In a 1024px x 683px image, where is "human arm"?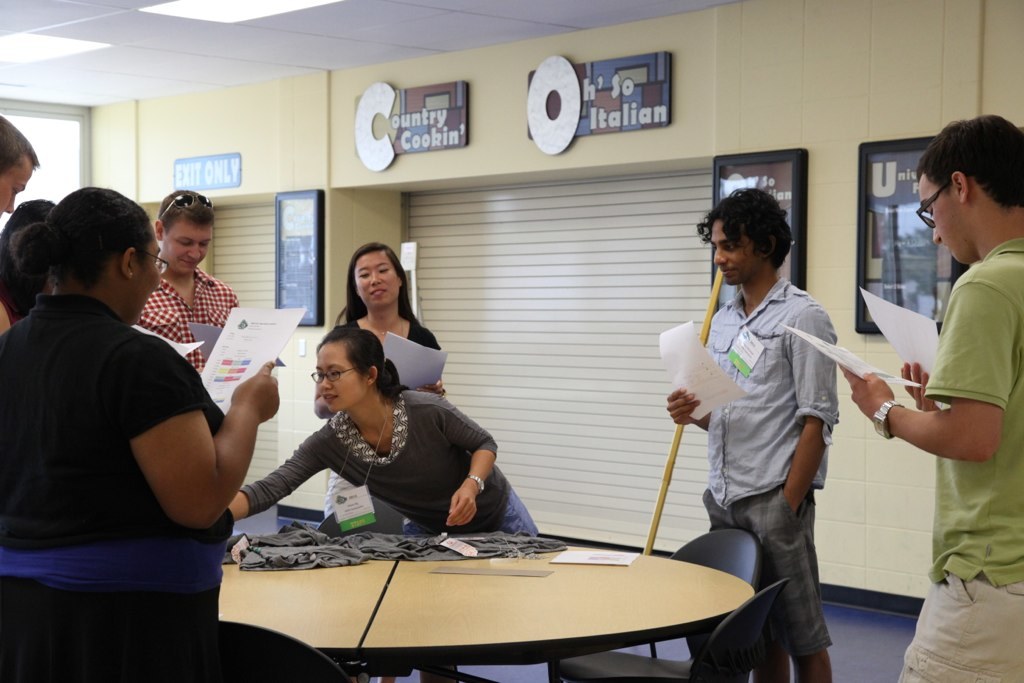
left=896, top=356, right=940, bottom=410.
